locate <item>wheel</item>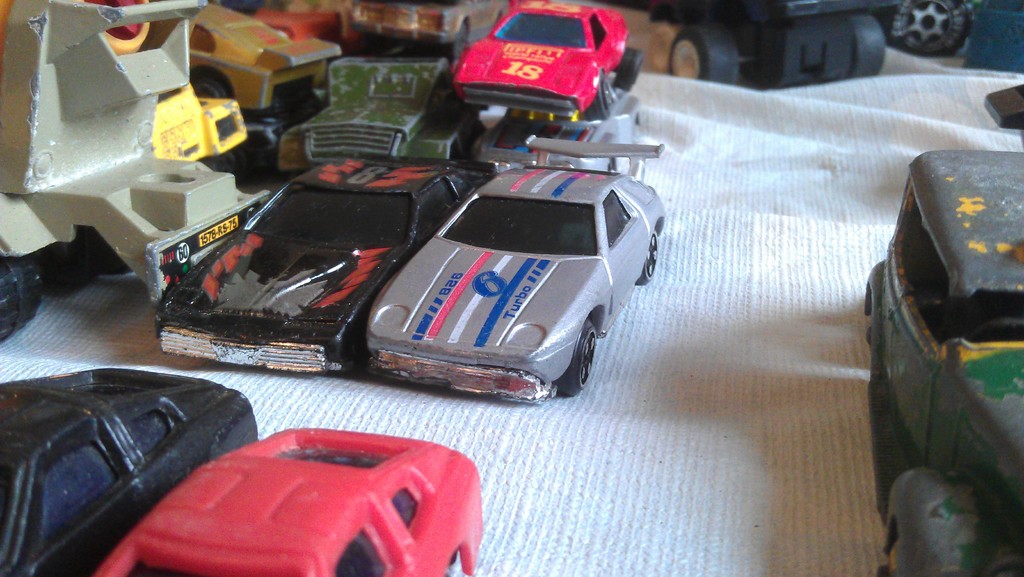
637 234 658 280
